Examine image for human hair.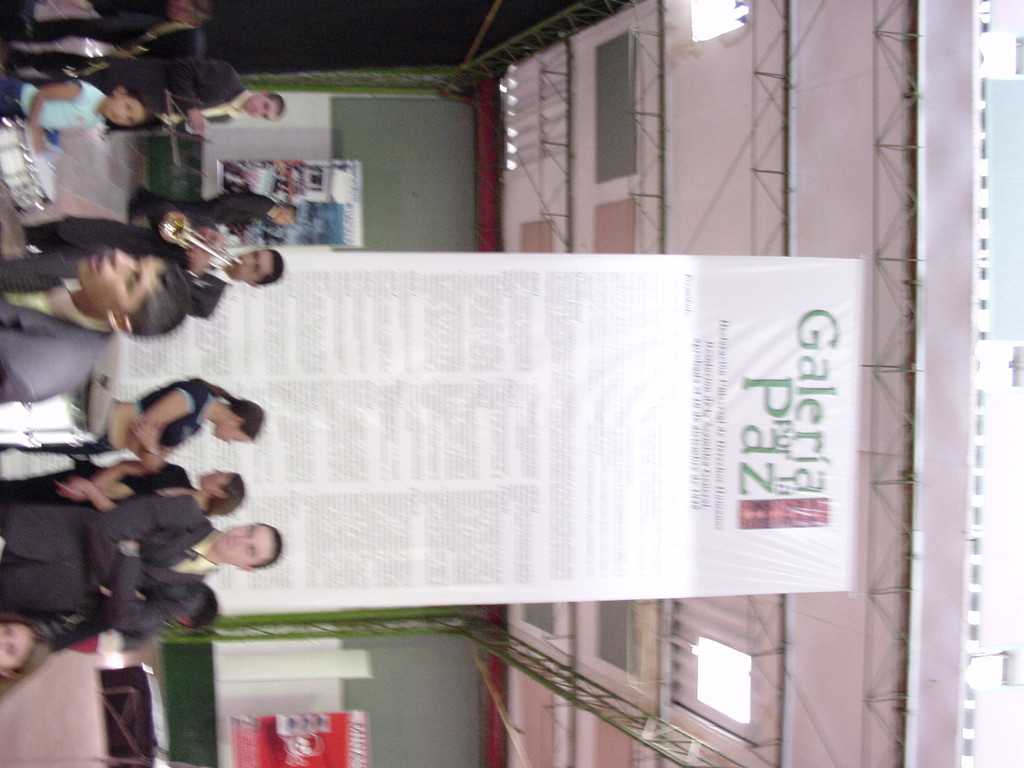
Examination result: bbox=(252, 250, 283, 284).
